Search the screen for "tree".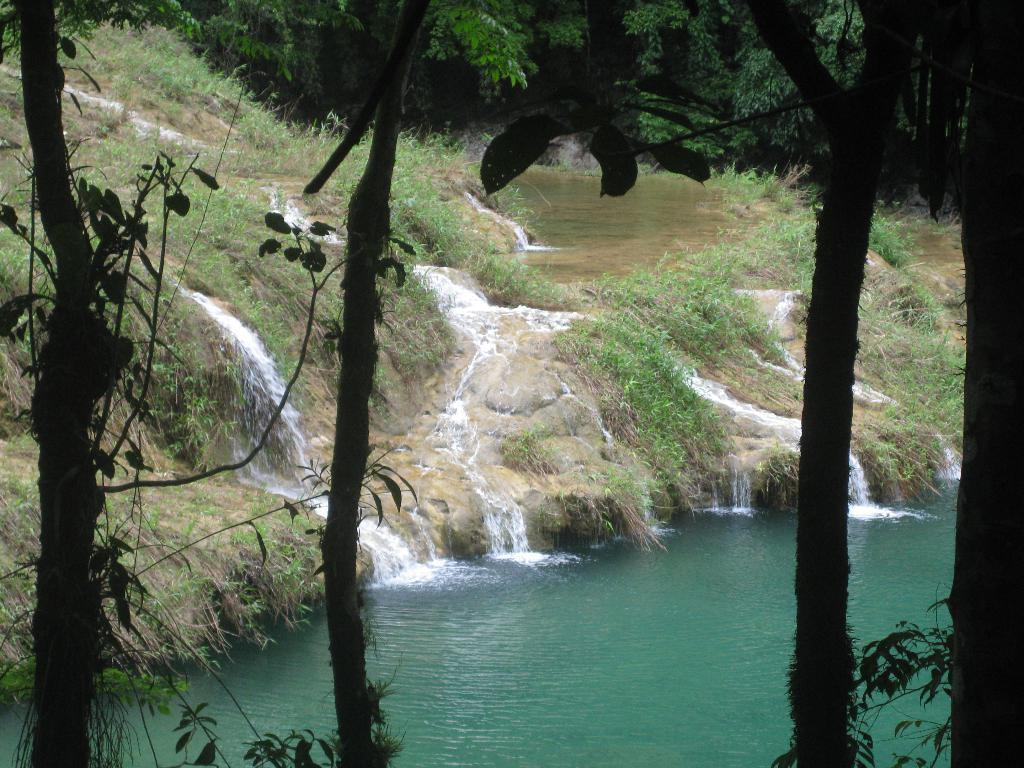
Found at crop(1, 0, 216, 40).
